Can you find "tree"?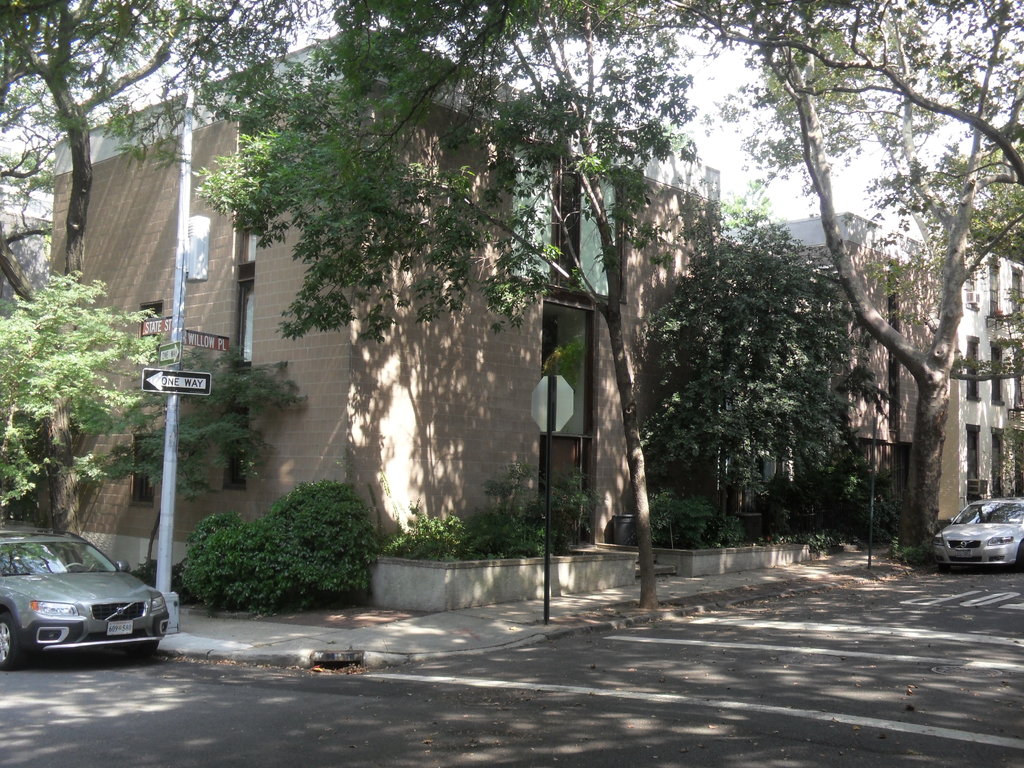
Yes, bounding box: (x1=0, y1=0, x2=326, y2=281).
